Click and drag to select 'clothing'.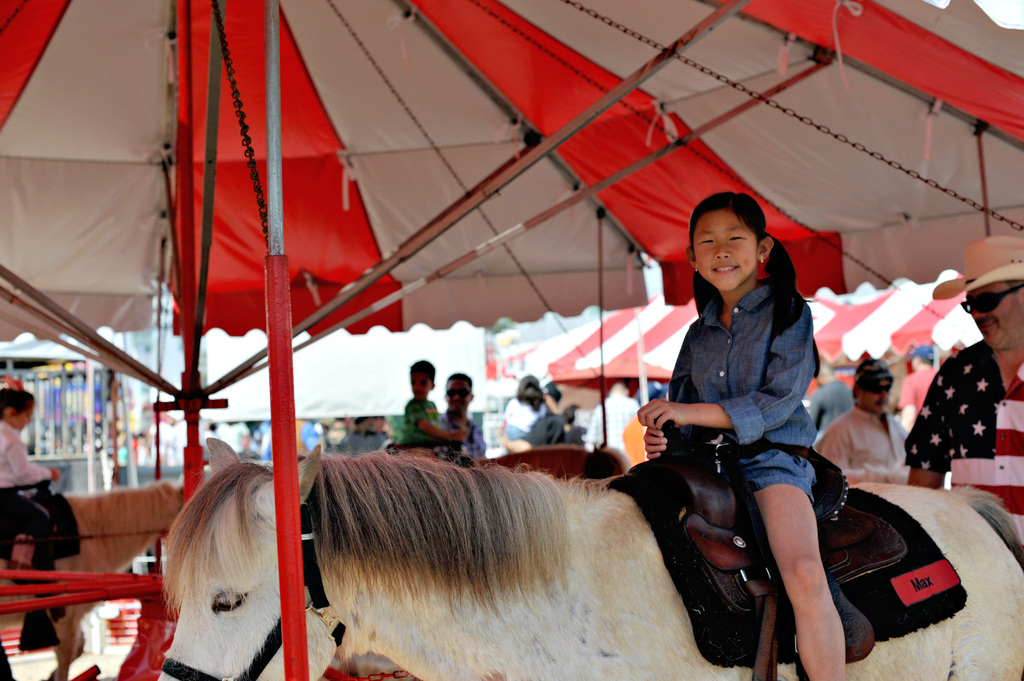
Selection: (585,390,645,460).
